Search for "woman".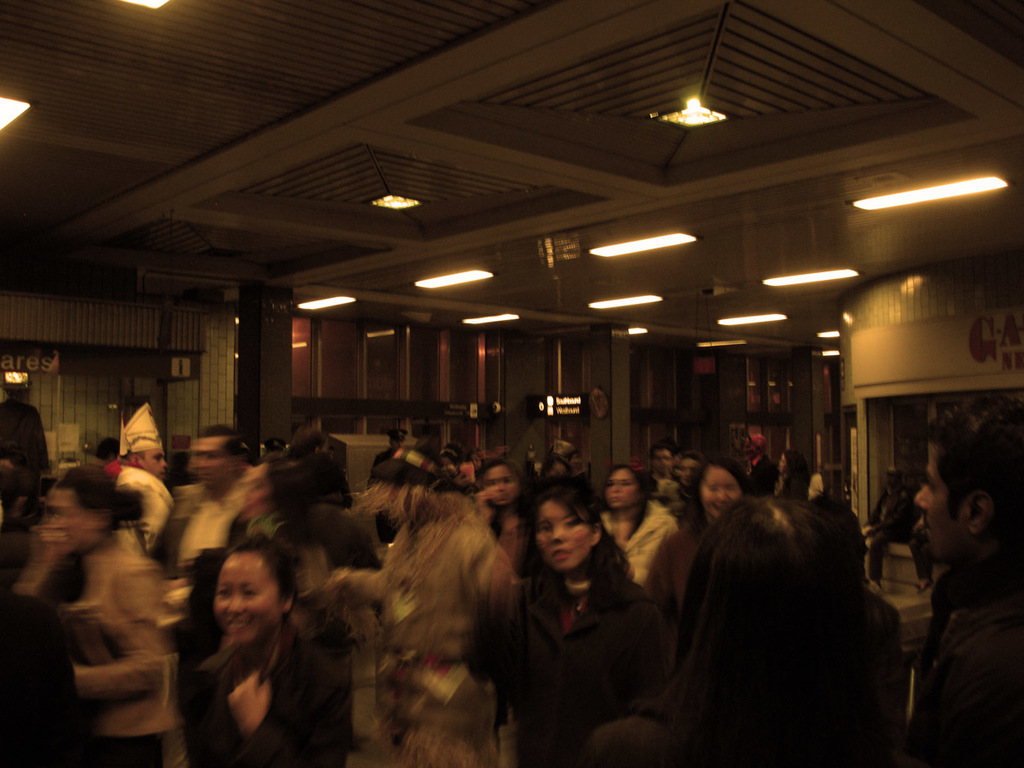
Found at [left=572, top=492, right=899, bottom=767].
